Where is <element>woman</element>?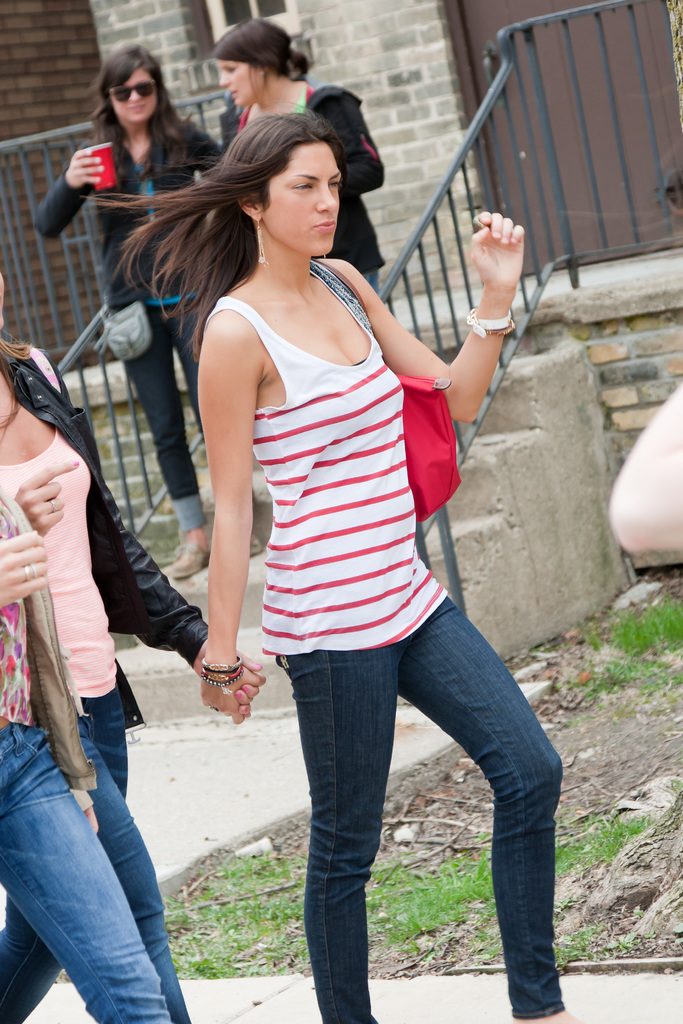
{"left": 0, "top": 491, "right": 174, "bottom": 1023}.
